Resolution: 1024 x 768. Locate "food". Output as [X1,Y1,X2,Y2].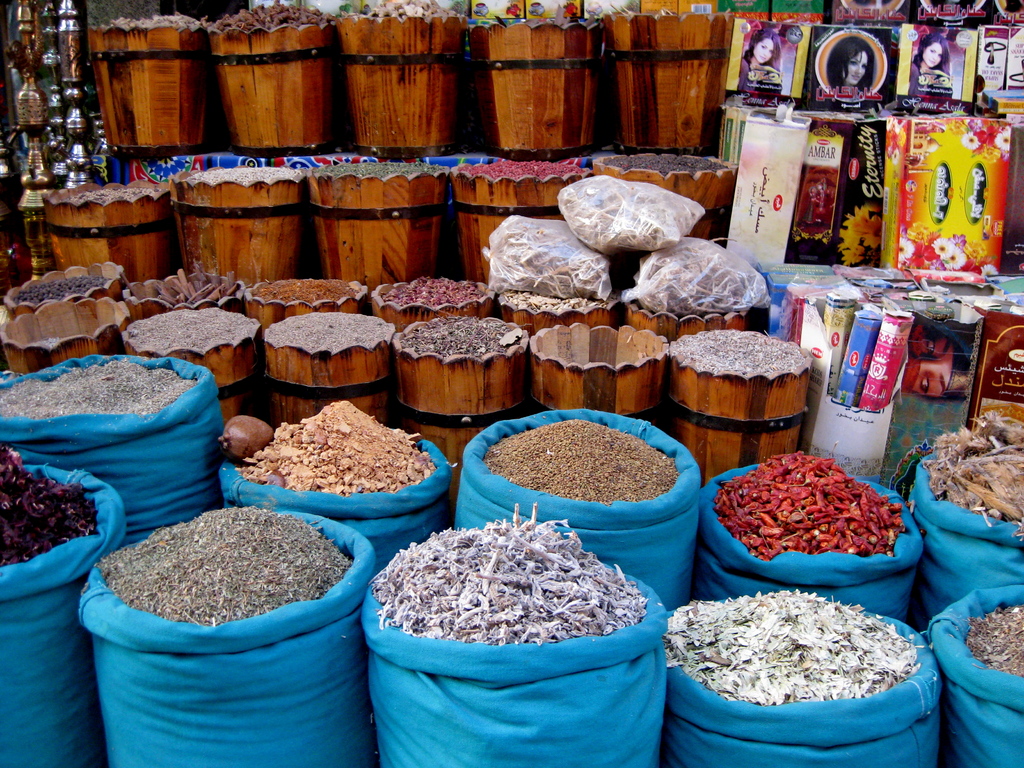
[918,410,1023,543].
